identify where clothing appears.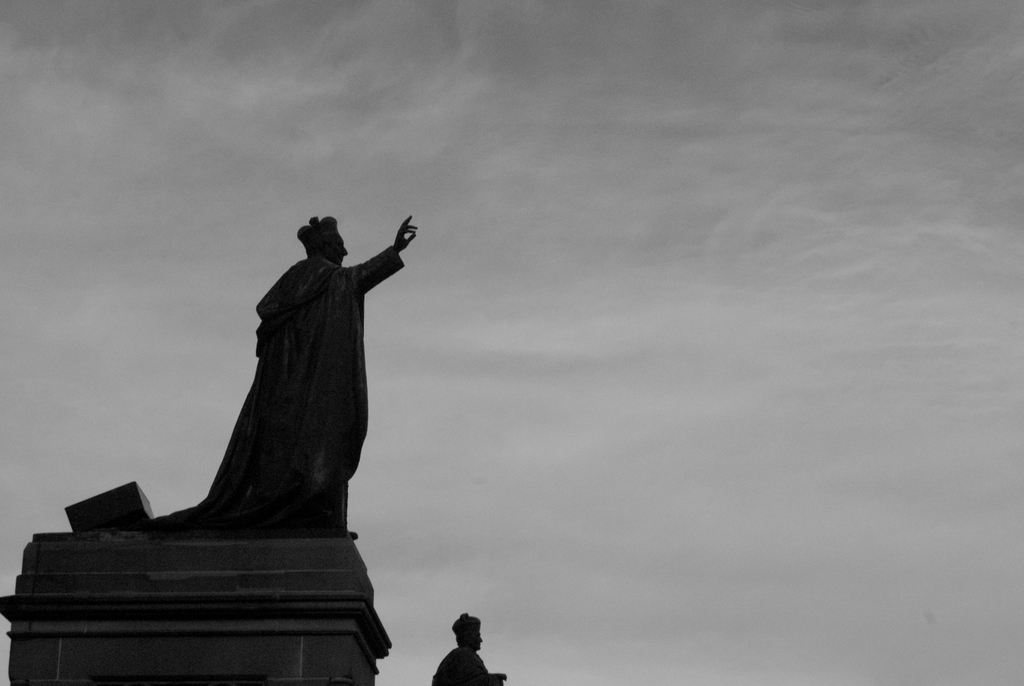
Appears at [x1=155, y1=235, x2=393, y2=520].
